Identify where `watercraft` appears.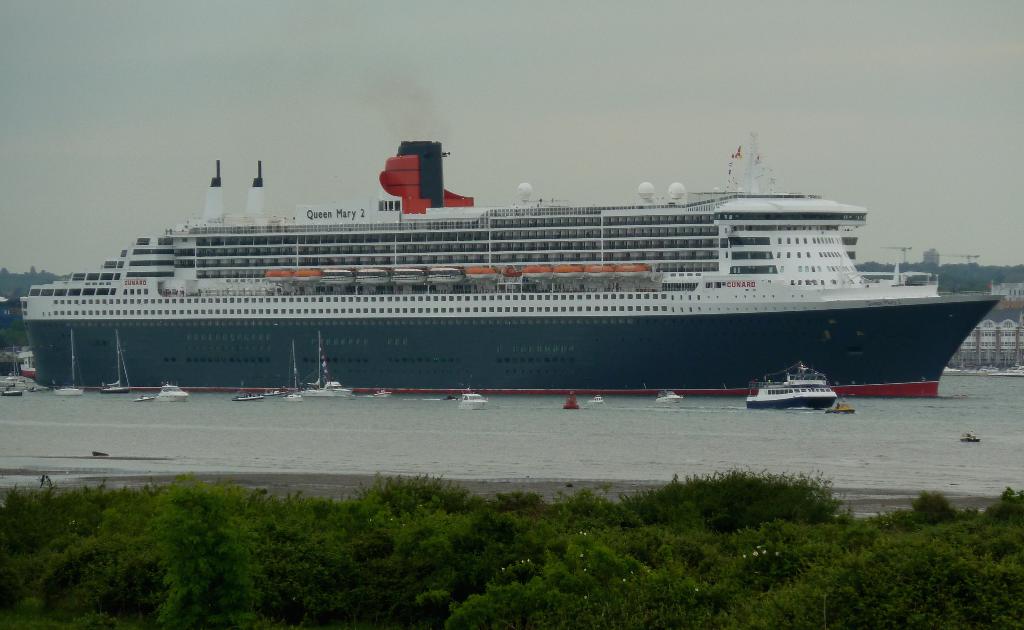
Appears at pyautogui.locateOnScreen(824, 398, 855, 415).
